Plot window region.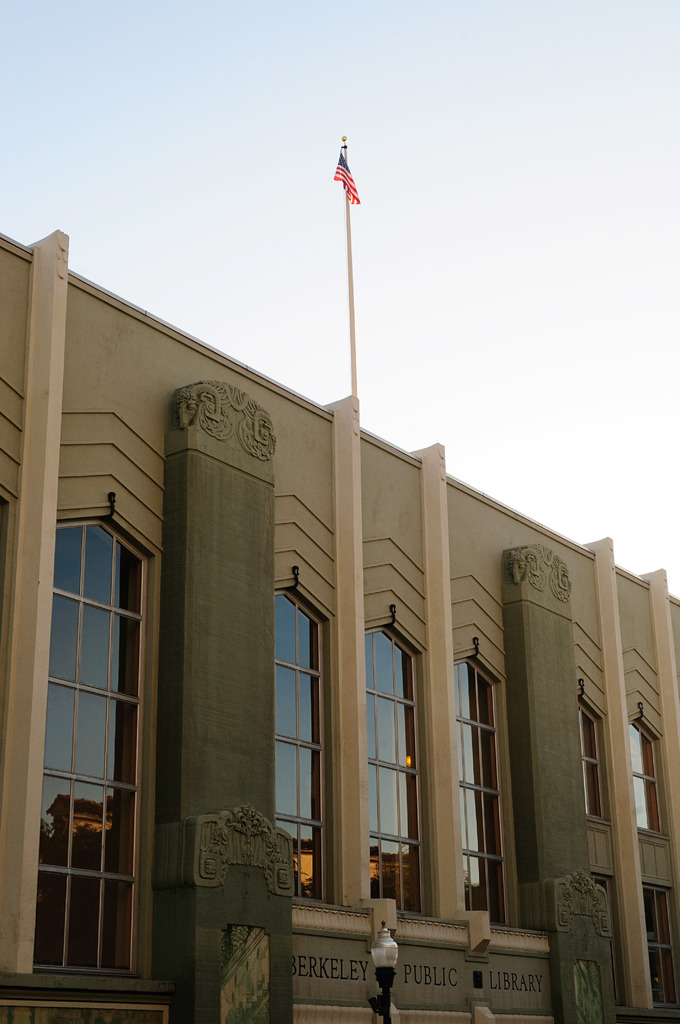
Plotted at 651/896/674/1015.
